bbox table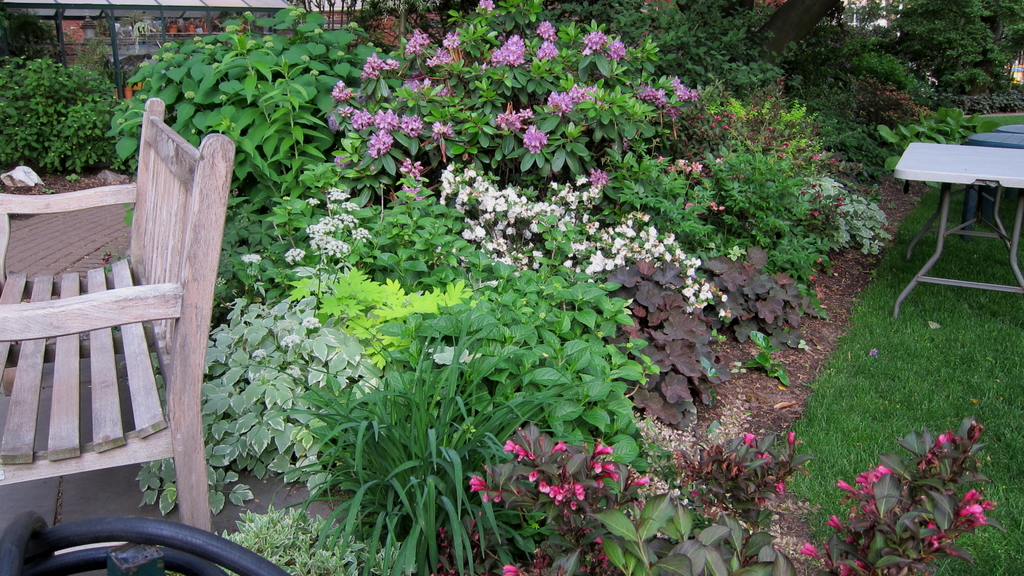
locate(886, 114, 1012, 326)
